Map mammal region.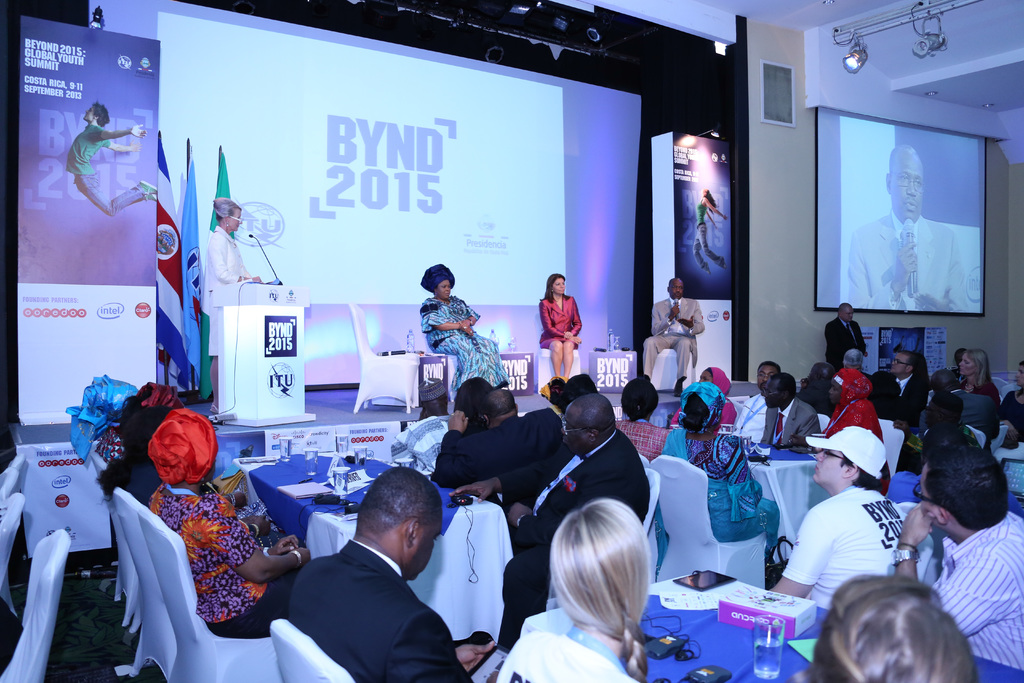
Mapped to pyautogui.locateOnScreen(639, 277, 705, 395).
